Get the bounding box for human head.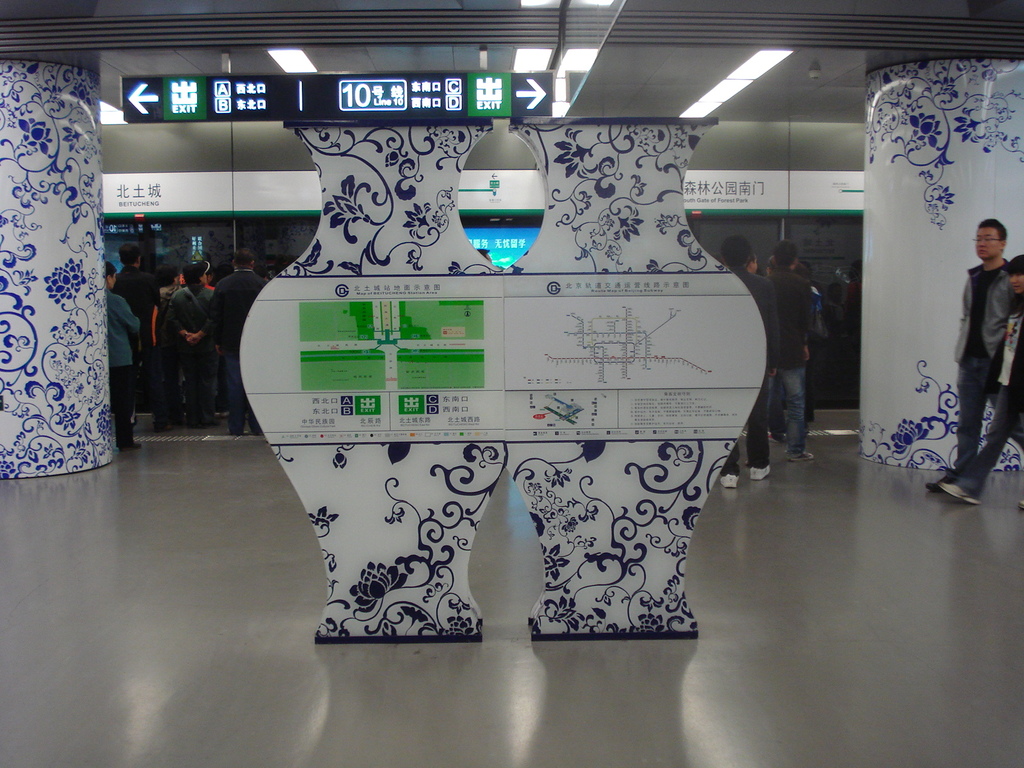
rect(106, 262, 115, 294).
